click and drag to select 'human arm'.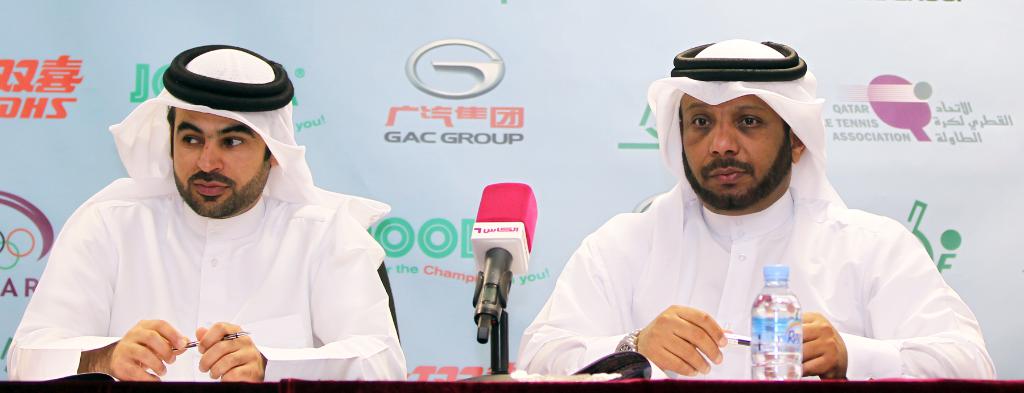
Selection: bbox=[796, 228, 999, 385].
